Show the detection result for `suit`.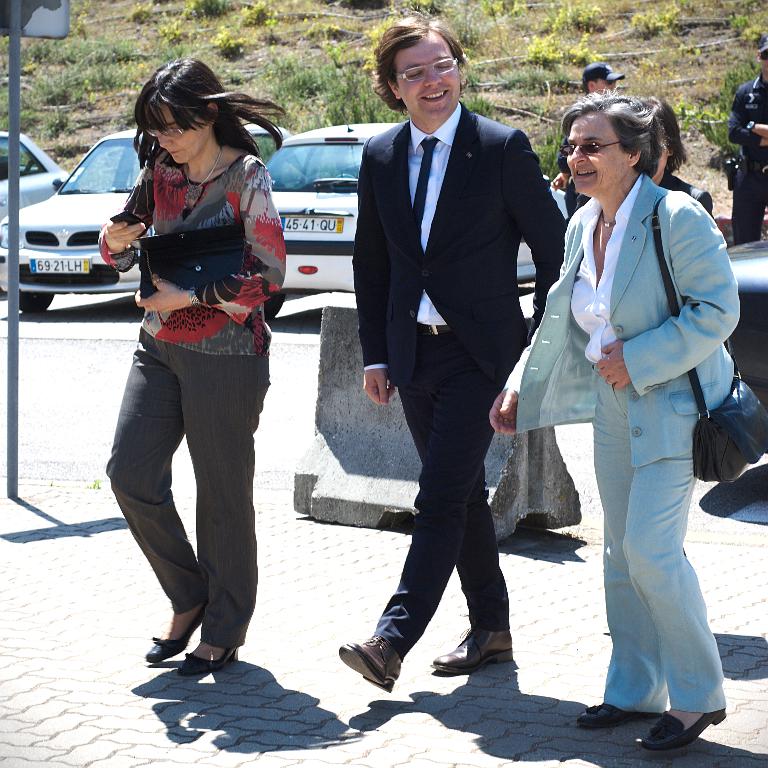
348, 100, 568, 656.
